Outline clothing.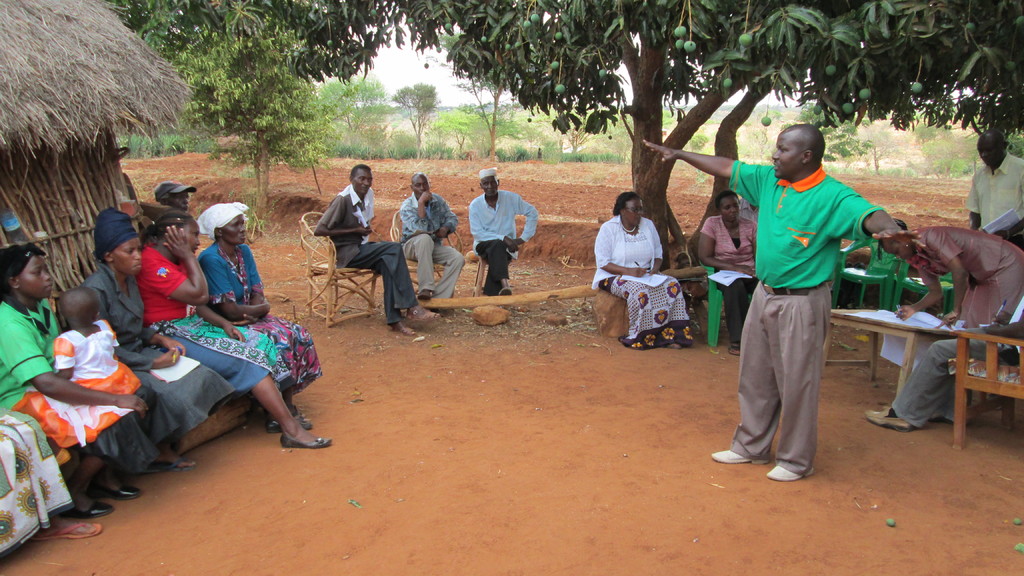
Outline: rect(402, 233, 465, 298).
